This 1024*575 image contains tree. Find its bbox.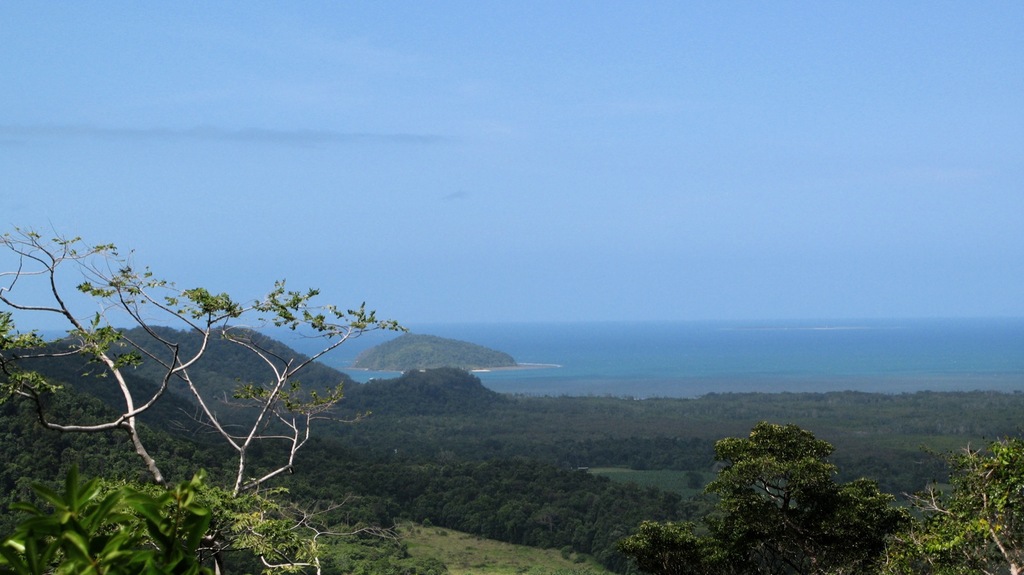
[x1=0, y1=225, x2=413, y2=574].
